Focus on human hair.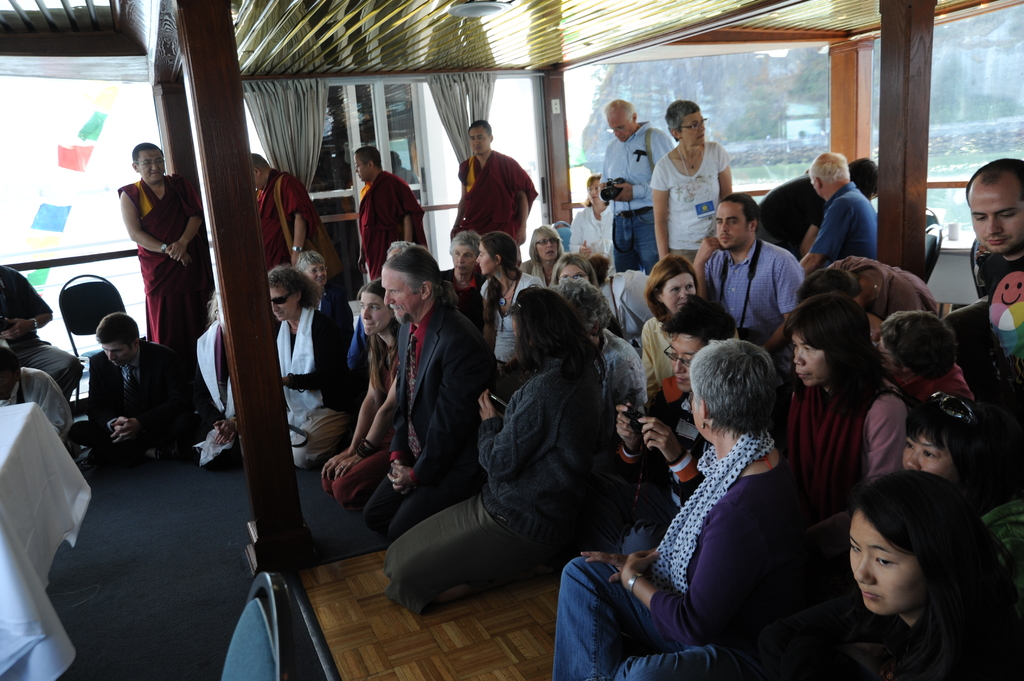
Focused at {"left": 664, "top": 98, "right": 700, "bottom": 144}.
